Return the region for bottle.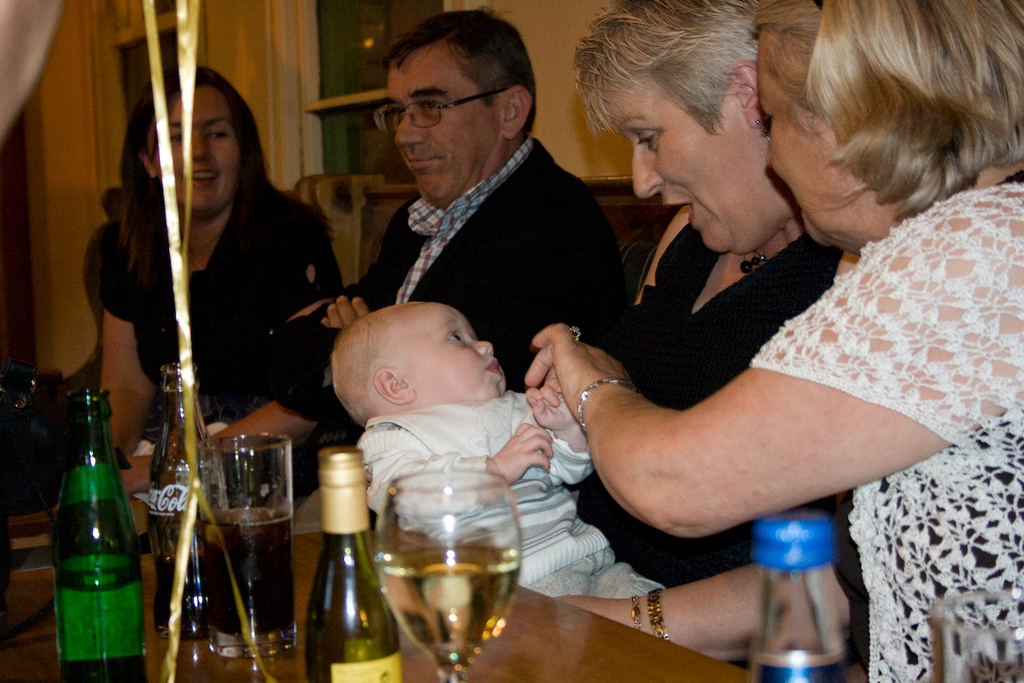
BBox(747, 512, 831, 682).
